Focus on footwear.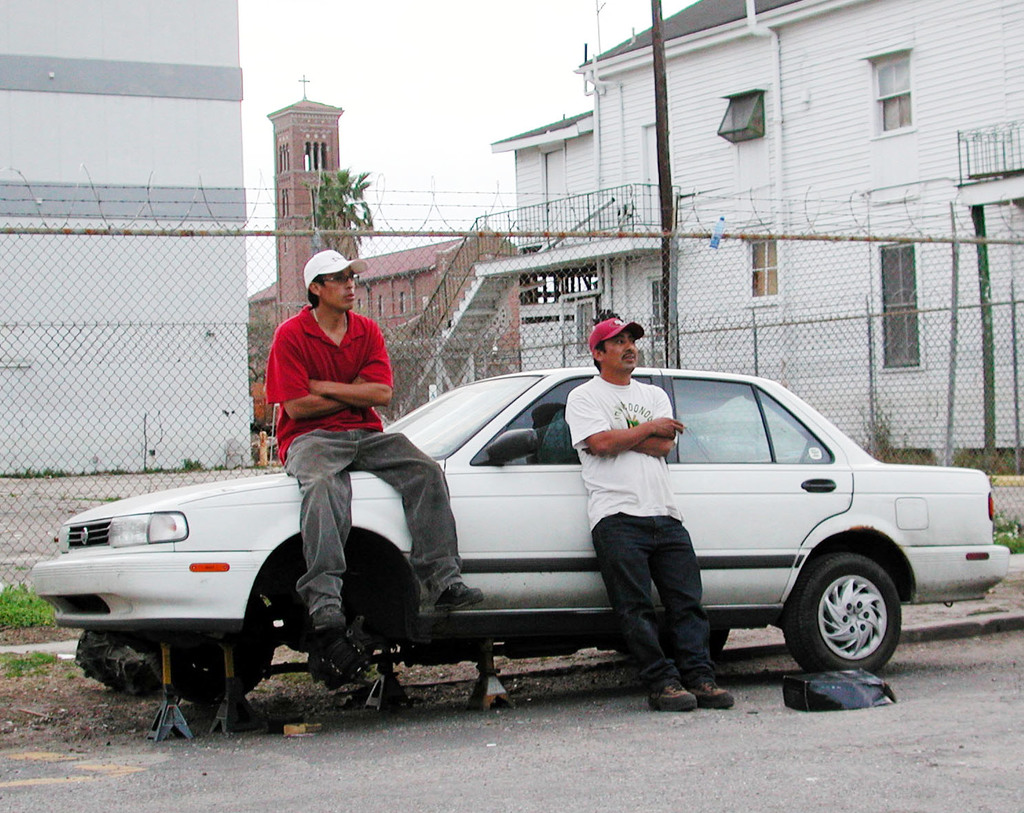
Focused at x1=682 y1=678 x2=734 y2=711.
